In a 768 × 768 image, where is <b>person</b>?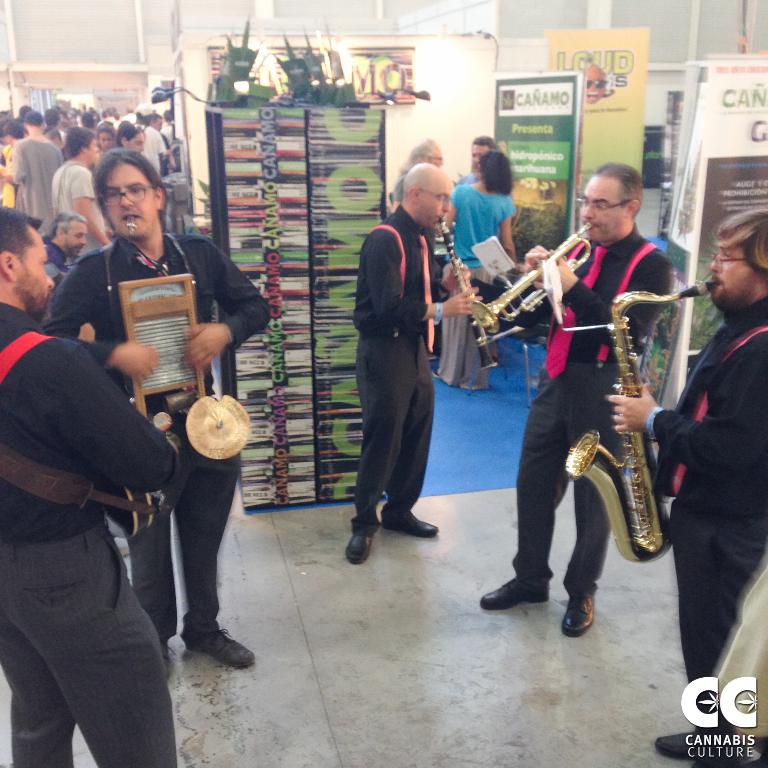
(x1=40, y1=216, x2=92, y2=276).
